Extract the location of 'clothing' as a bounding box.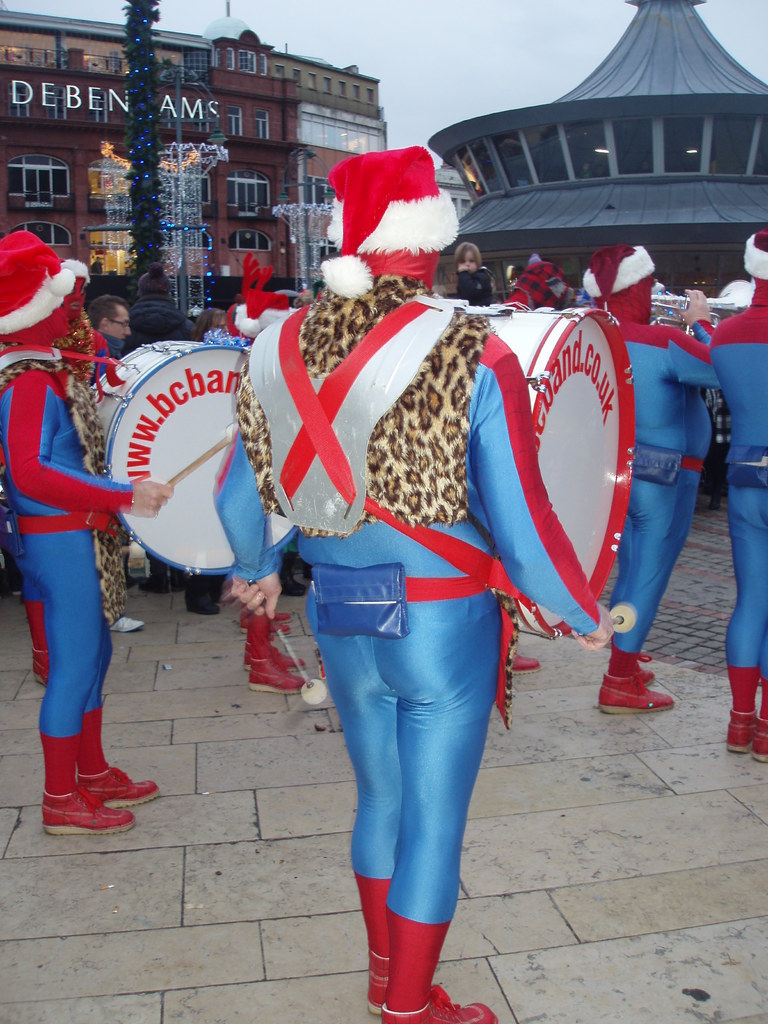
(left=202, top=132, right=601, bottom=1023).
